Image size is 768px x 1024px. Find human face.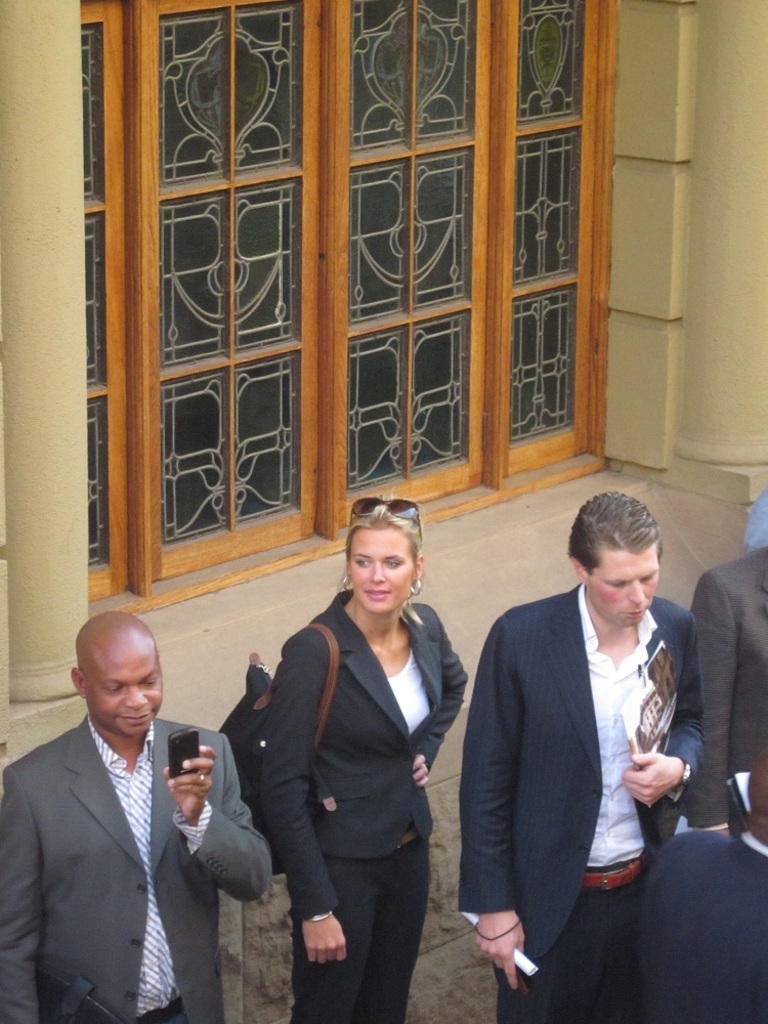
bbox=[351, 526, 413, 611].
